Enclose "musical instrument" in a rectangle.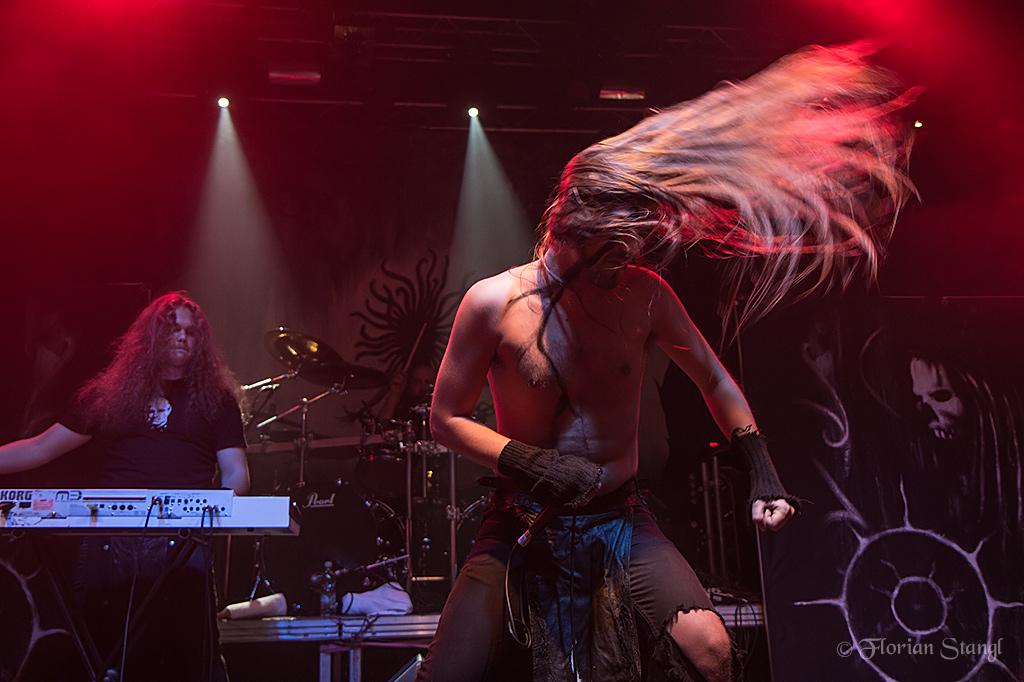
pyautogui.locateOnScreen(396, 393, 470, 463).
